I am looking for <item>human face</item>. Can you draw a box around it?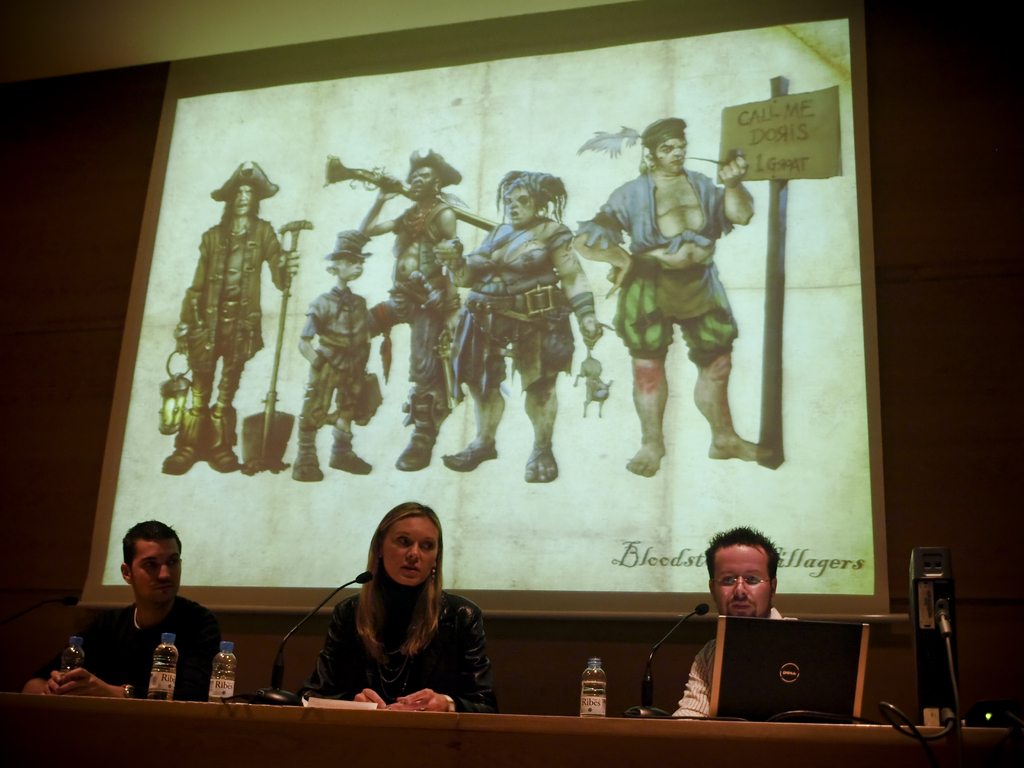
Sure, the bounding box is locate(411, 167, 437, 200).
